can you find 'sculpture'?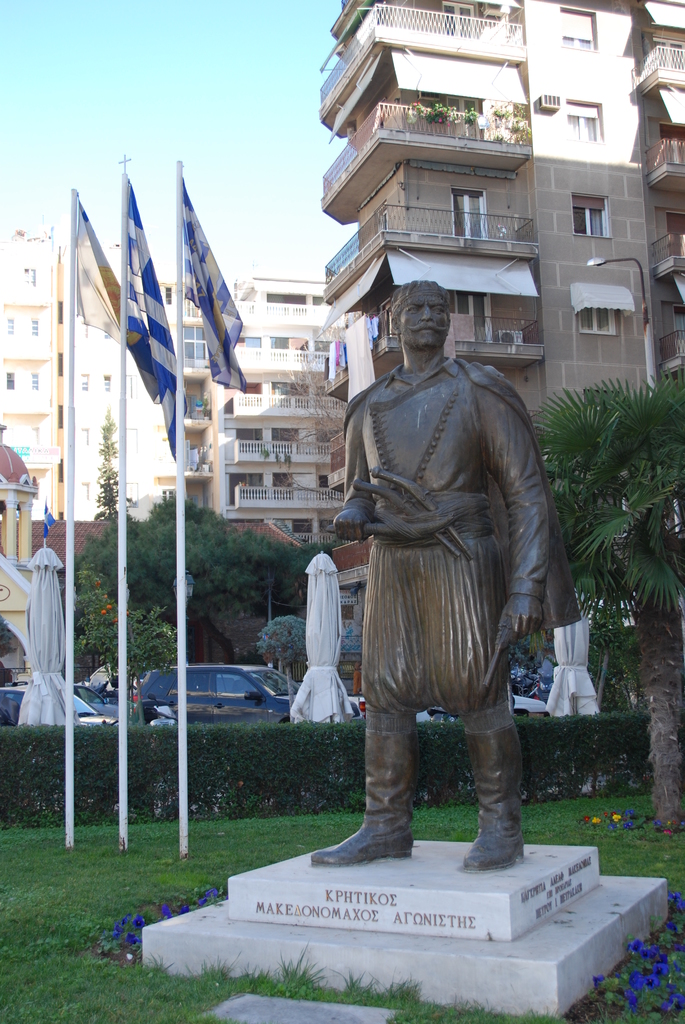
Yes, bounding box: bbox=(317, 268, 583, 885).
